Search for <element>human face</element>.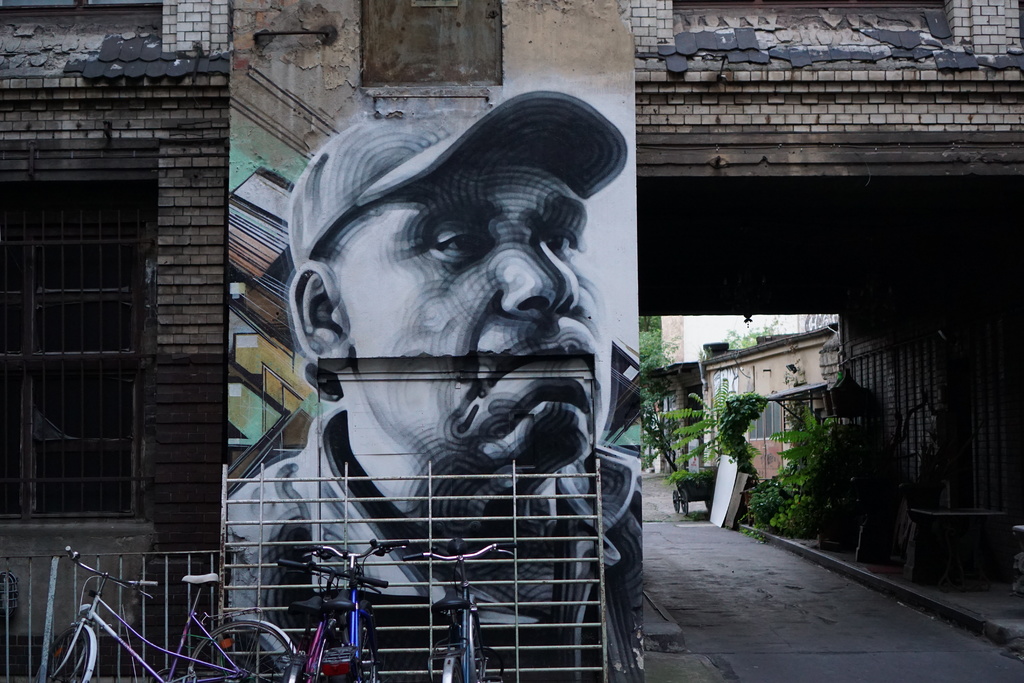
Found at <bbox>345, 147, 615, 469</bbox>.
